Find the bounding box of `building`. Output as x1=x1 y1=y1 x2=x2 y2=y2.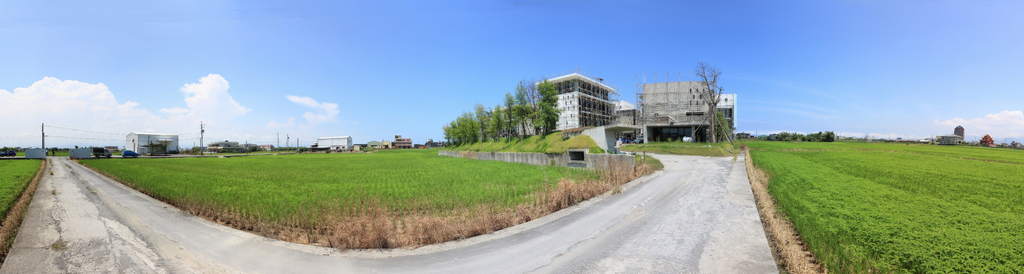
x1=637 y1=80 x2=712 y2=144.
